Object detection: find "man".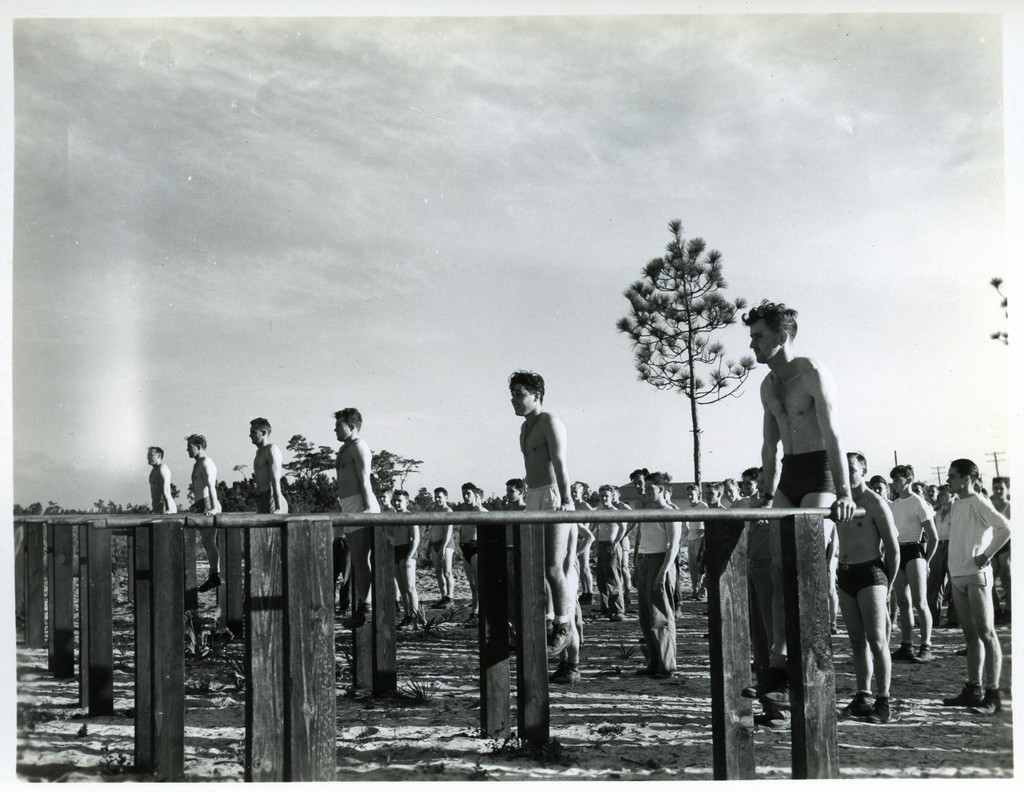
(x1=931, y1=456, x2=1014, y2=703).
